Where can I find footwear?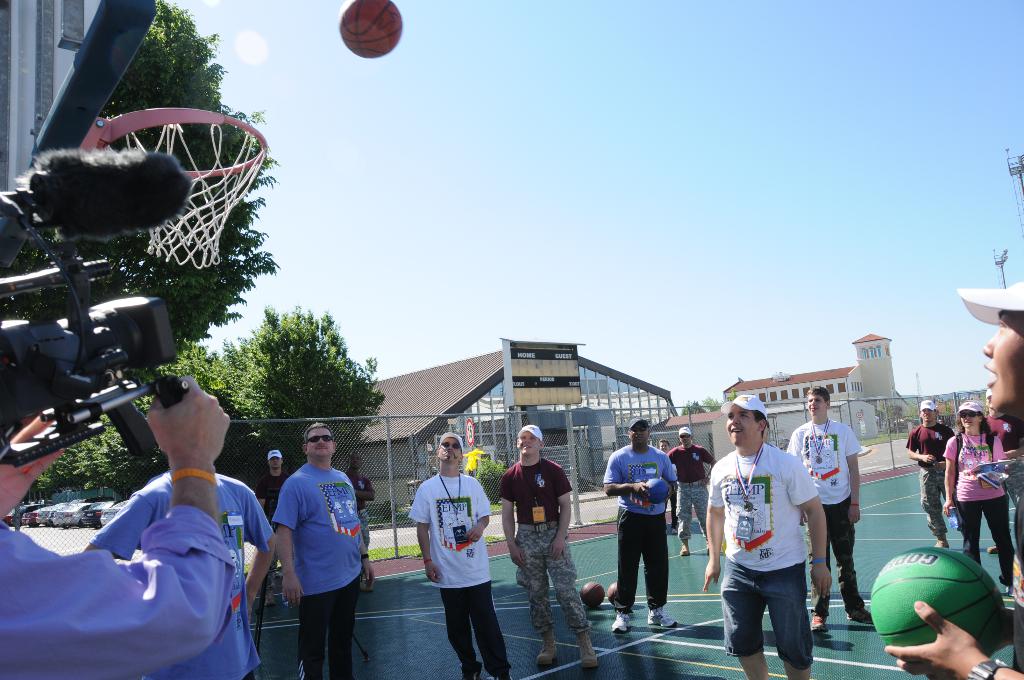
You can find it at crop(493, 674, 513, 679).
